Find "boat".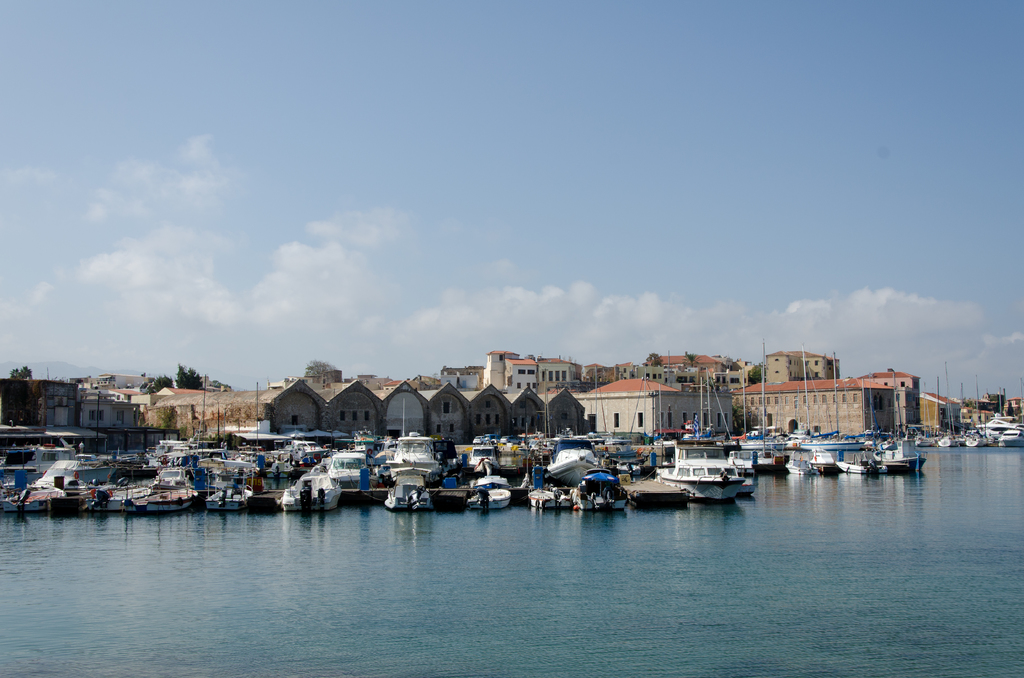
bbox=[281, 464, 341, 513].
